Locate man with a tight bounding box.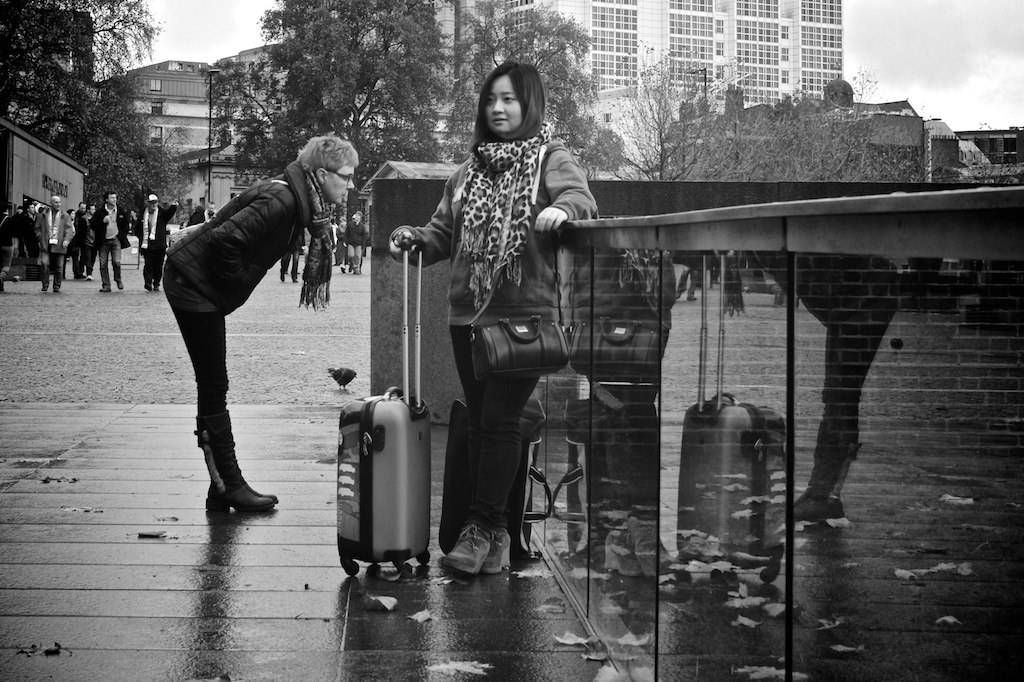
12, 204, 37, 284.
